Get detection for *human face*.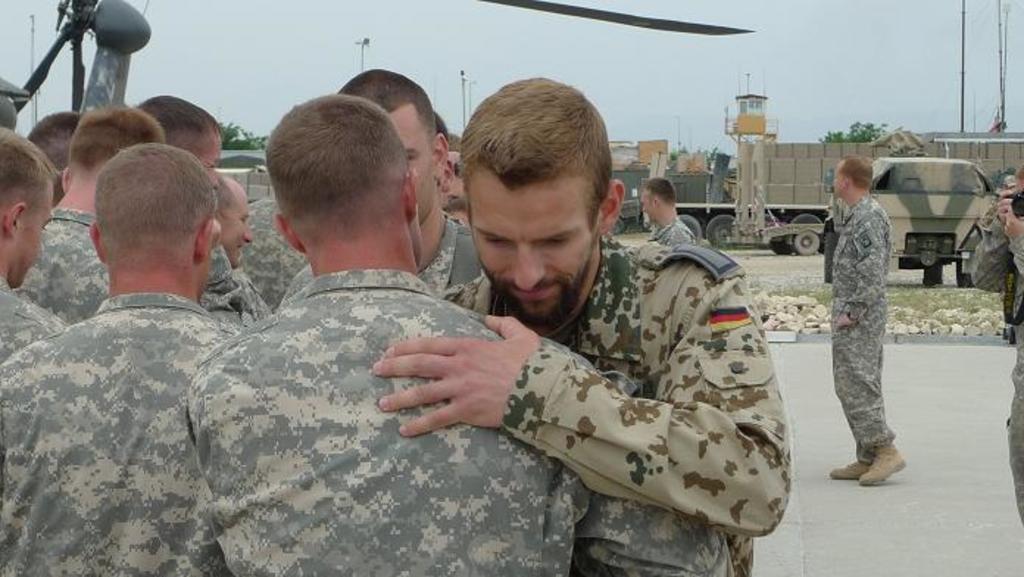
Detection: x1=15, y1=185, x2=54, y2=294.
